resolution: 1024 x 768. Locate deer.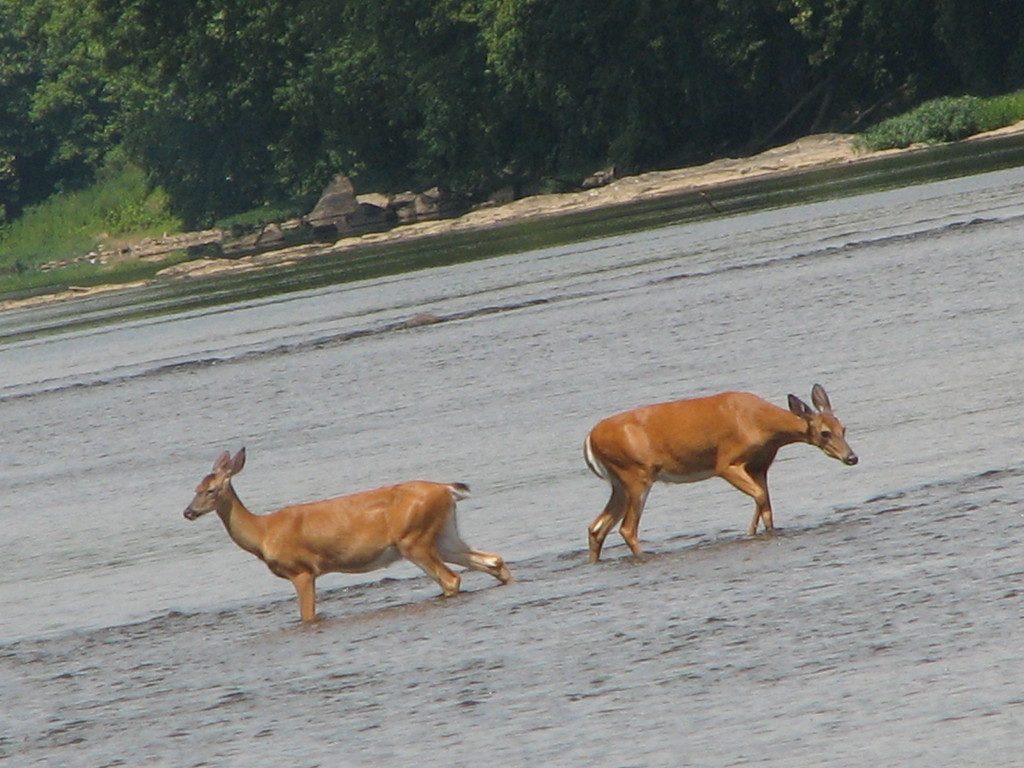
box(186, 447, 516, 628).
